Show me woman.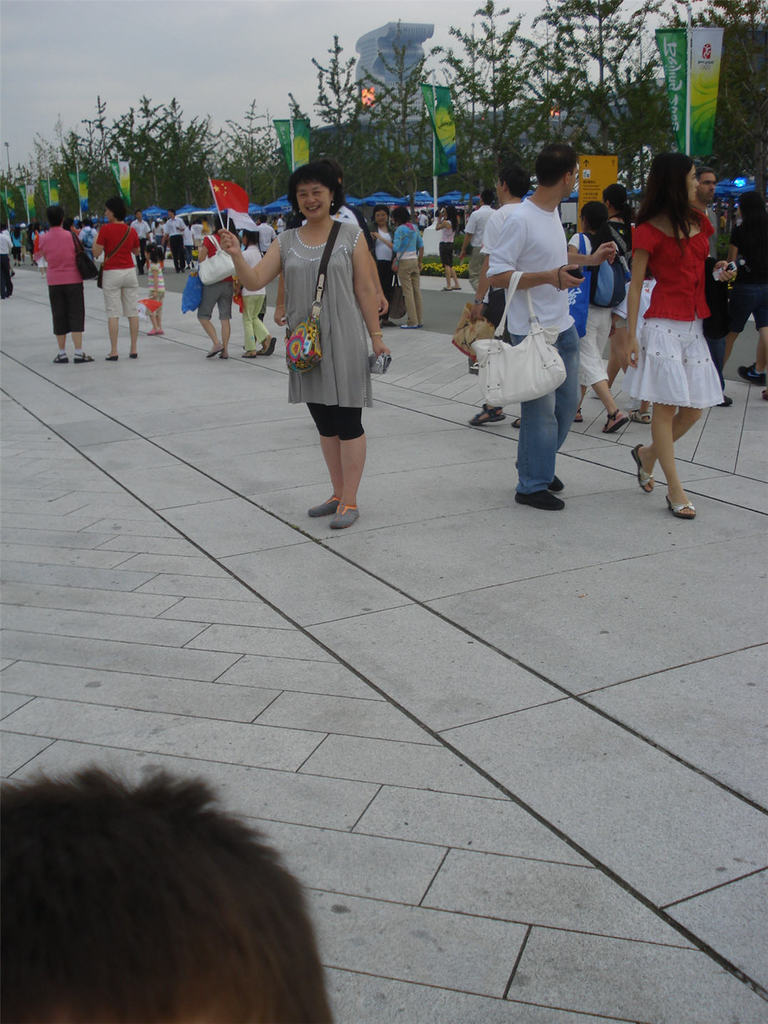
woman is here: left=212, top=160, right=409, bottom=518.
